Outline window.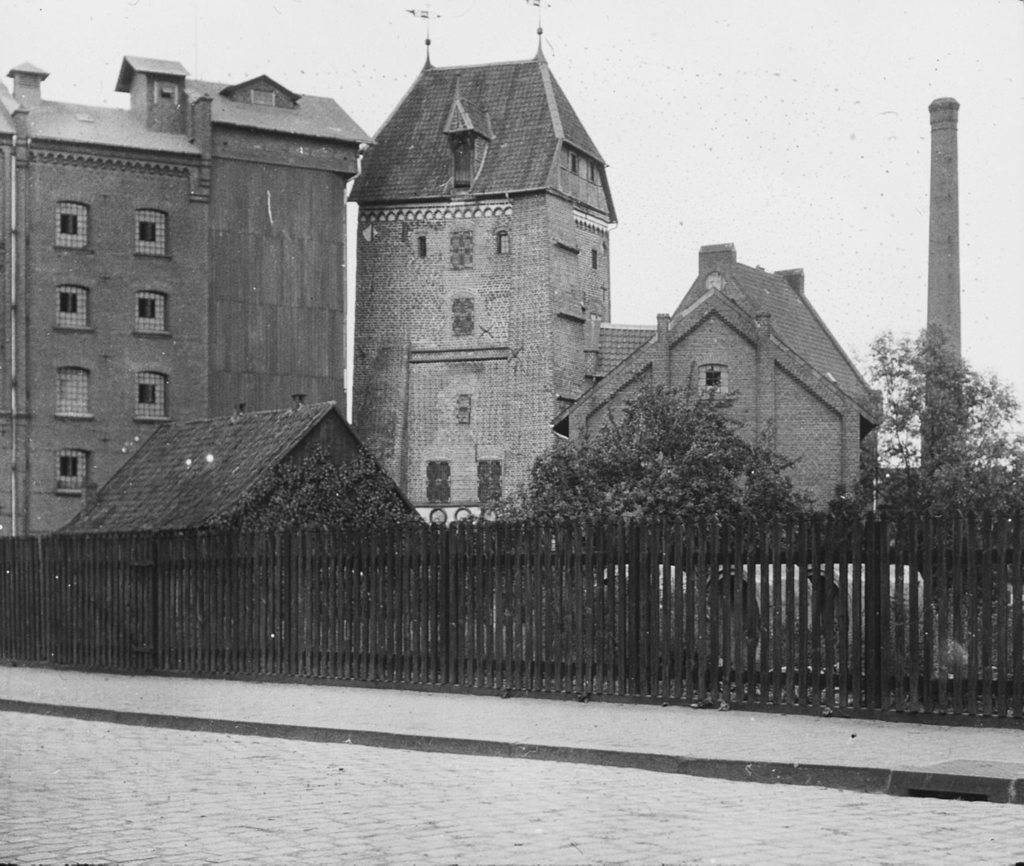
Outline: 47, 369, 96, 419.
